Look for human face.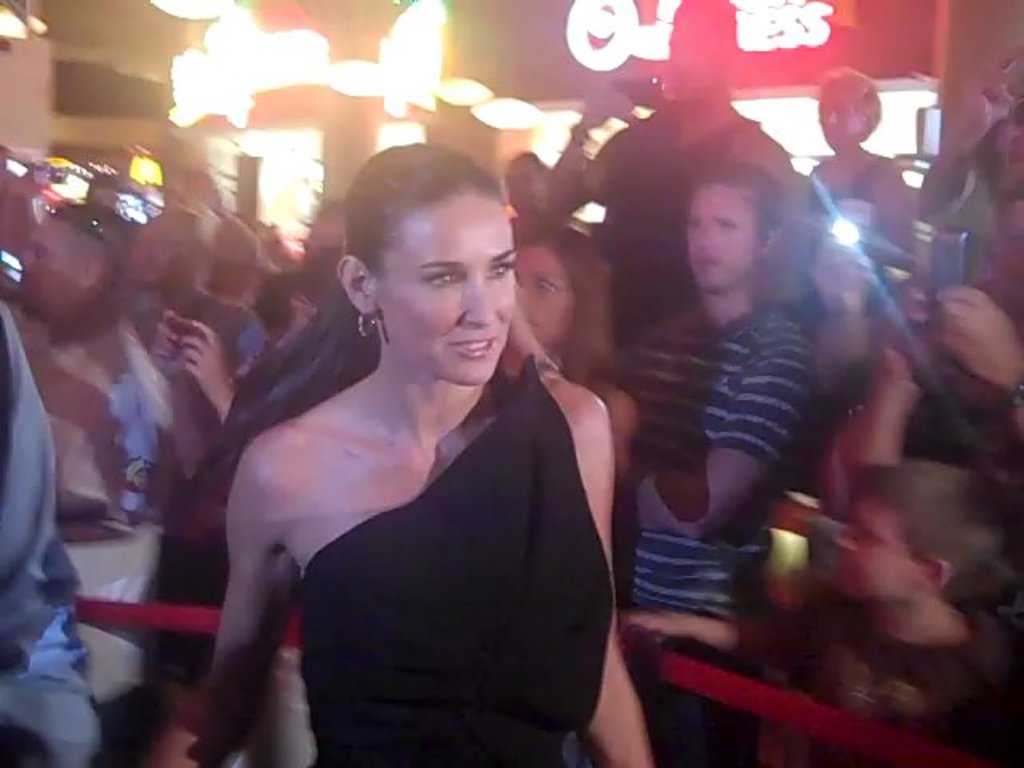
Found: detection(686, 181, 755, 290).
